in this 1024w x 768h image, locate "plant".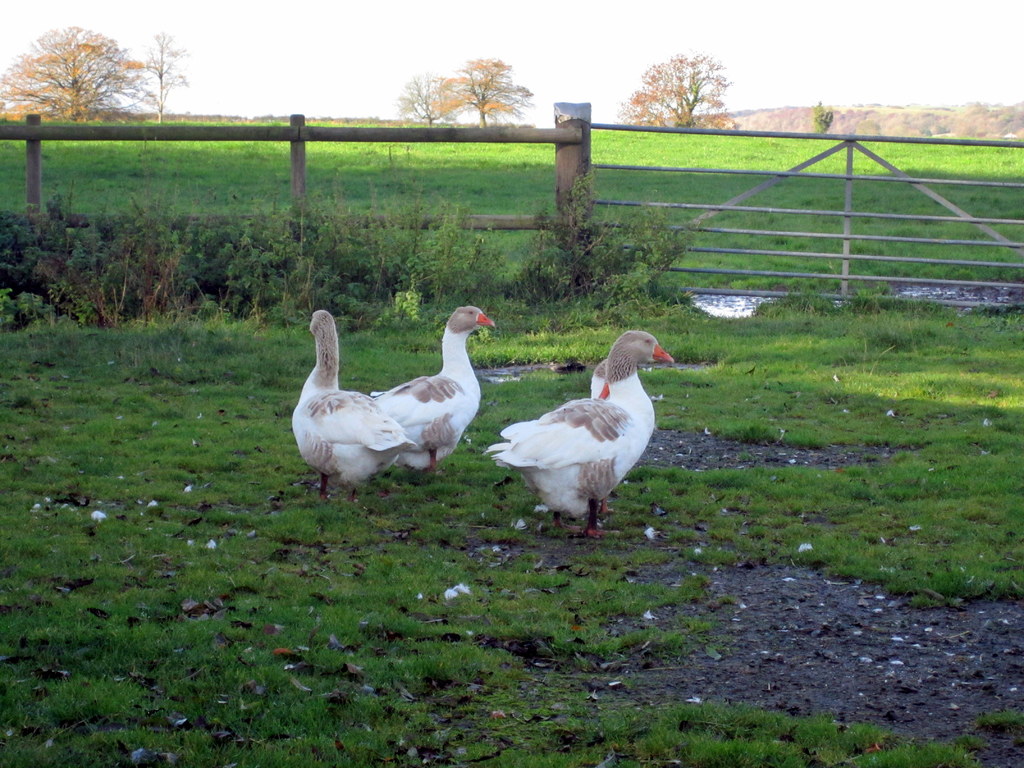
Bounding box: <region>813, 97, 838, 135</region>.
